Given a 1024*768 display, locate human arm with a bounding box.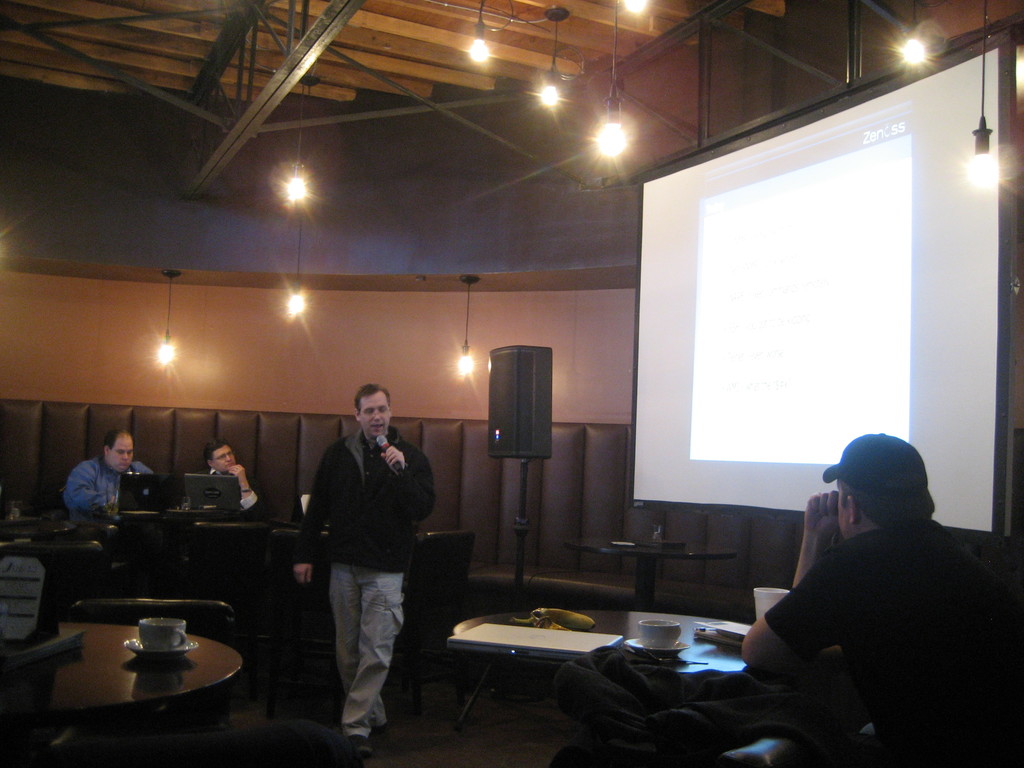
Located: BBox(59, 458, 125, 516).
